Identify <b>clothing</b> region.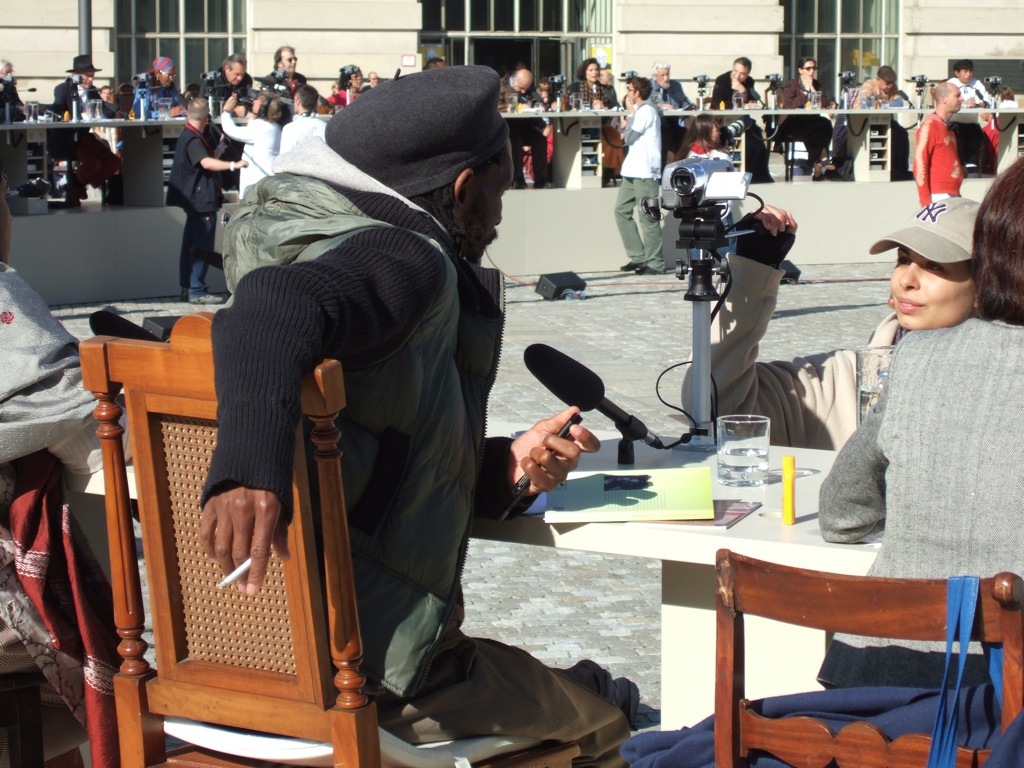
Region: l=610, t=100, r=668, b=271.
